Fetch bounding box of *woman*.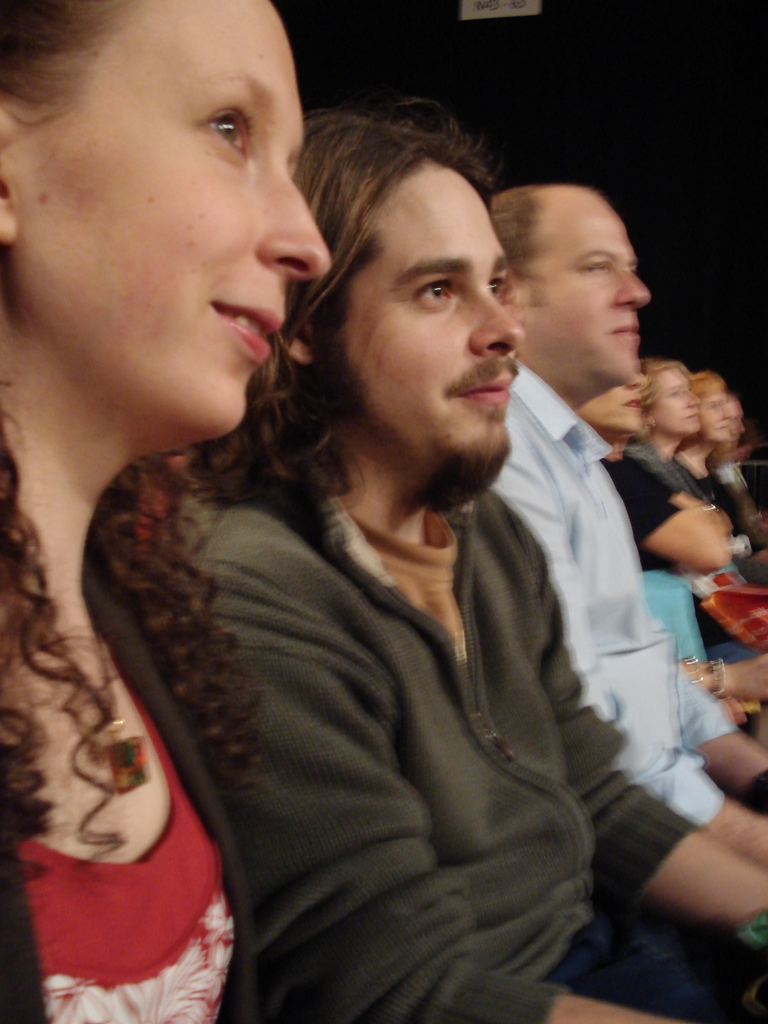
Bbox: rect(625, 363, 717, 512).
